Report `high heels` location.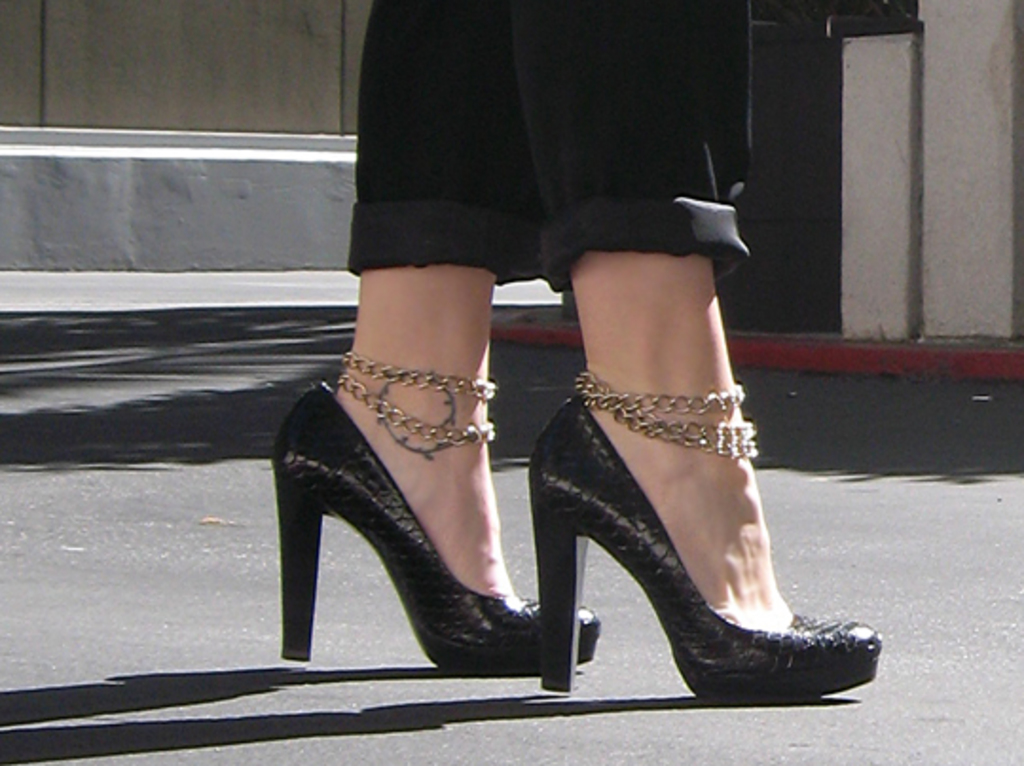
Report: (271, 381, 603, 681).
